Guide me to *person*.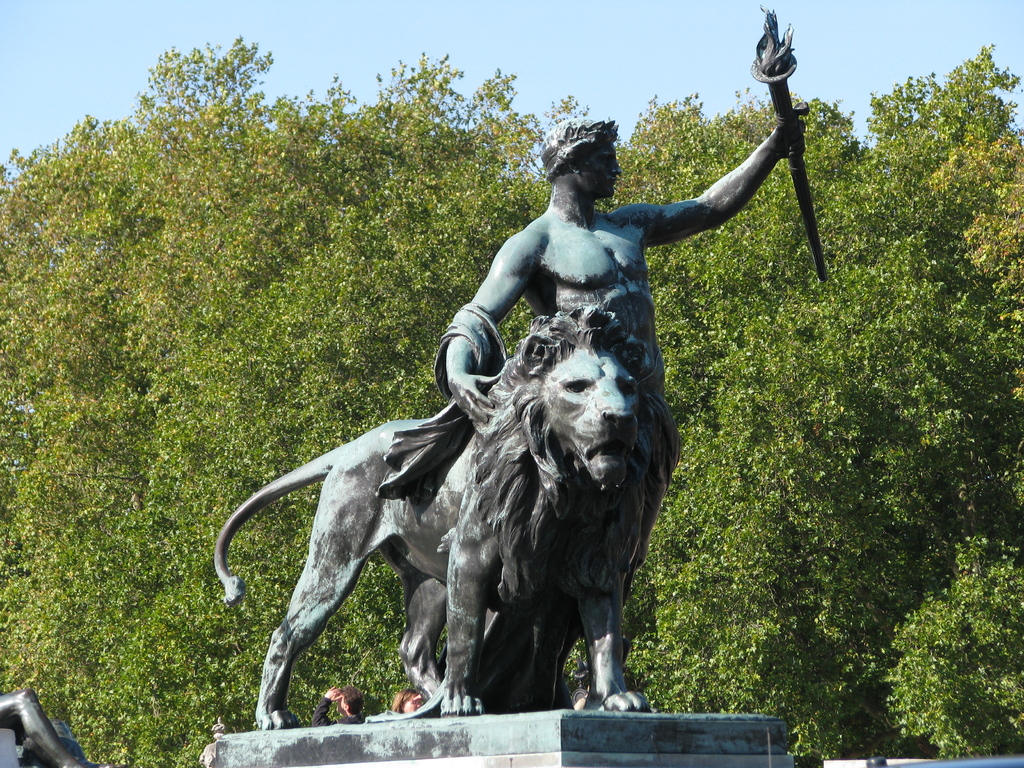
Guidance: [x1=392, y1=689, x2=424, y2=712].
